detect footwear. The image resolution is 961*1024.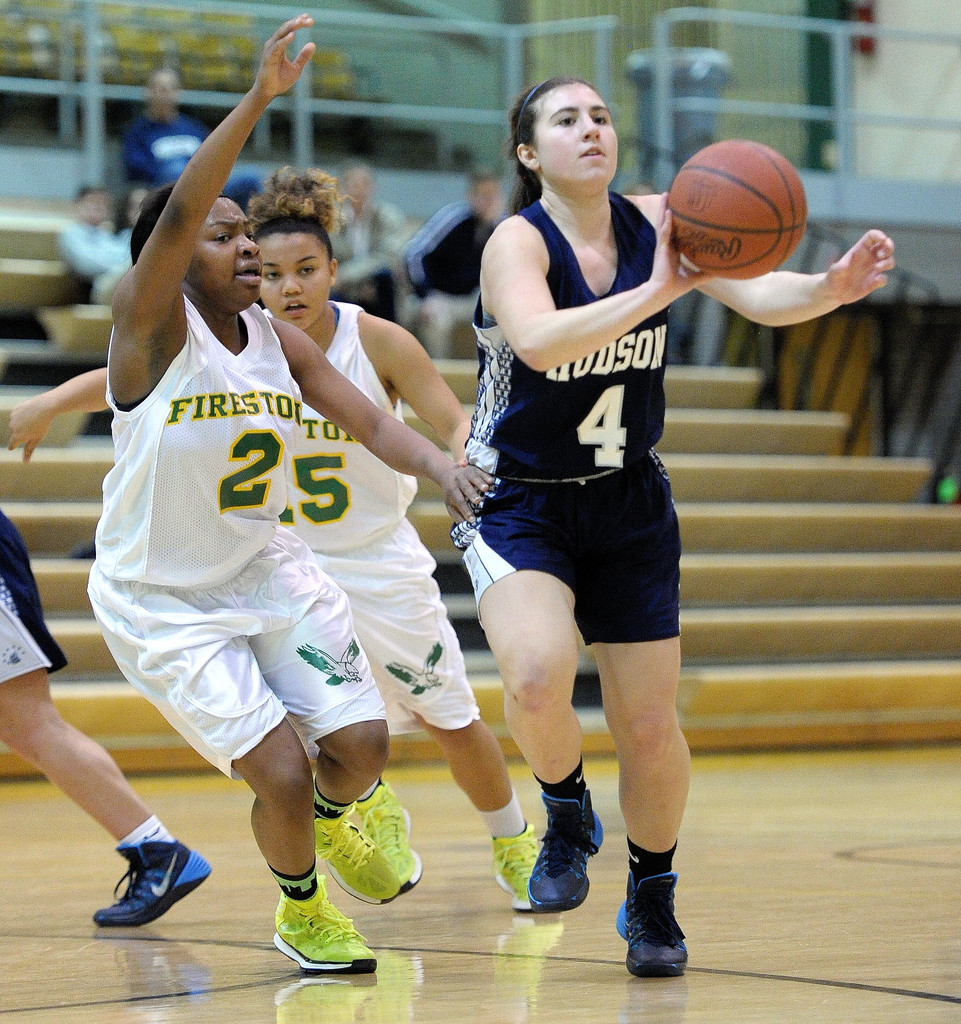
left=487, top=821, right=539, bottom=915.
